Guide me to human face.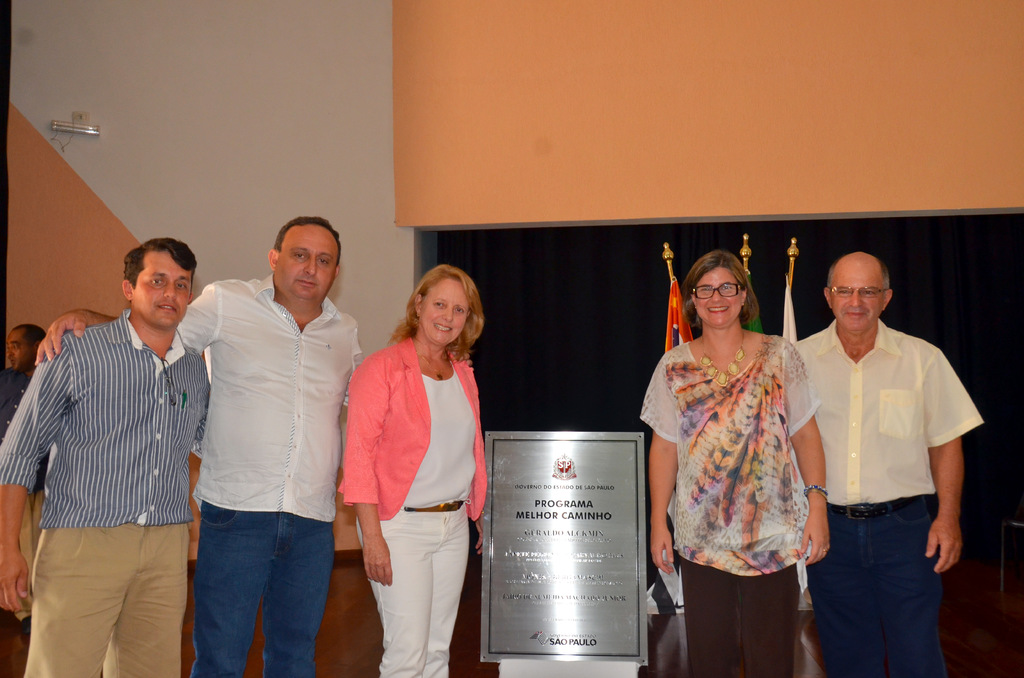
Guidance: detection(134, 247, 197, 334).
